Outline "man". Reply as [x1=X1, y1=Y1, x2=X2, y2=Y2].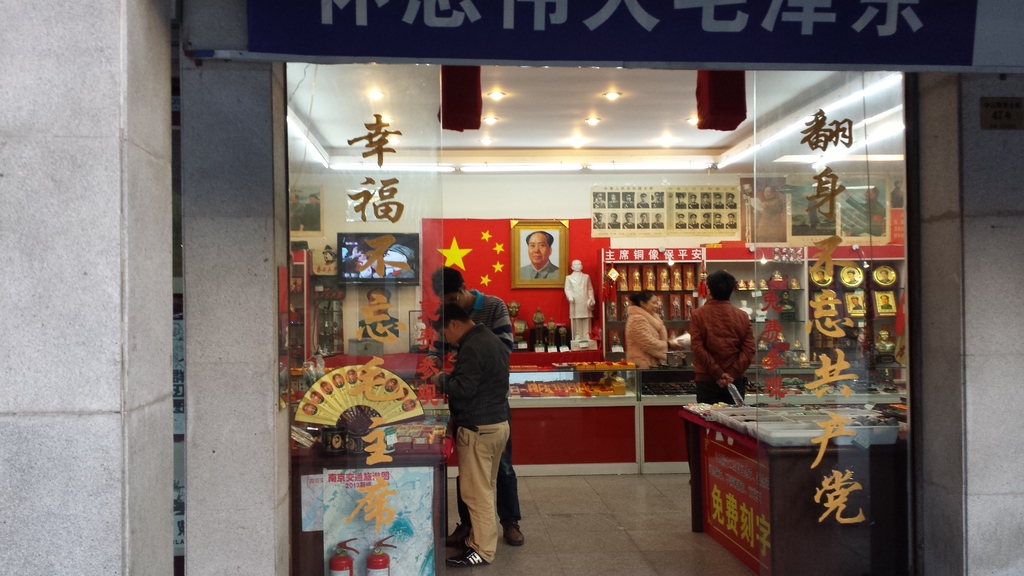
[x1=701, y1=214, x2=711, y2=228].
